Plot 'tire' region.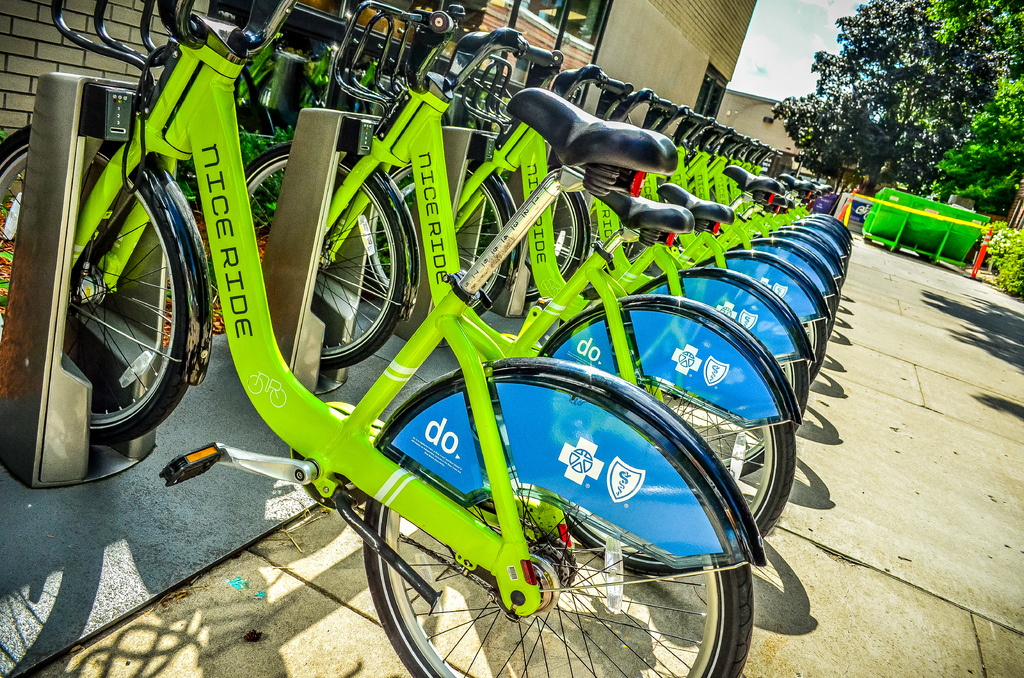
Plotted at bbox=[364, 372, 743, 677].
